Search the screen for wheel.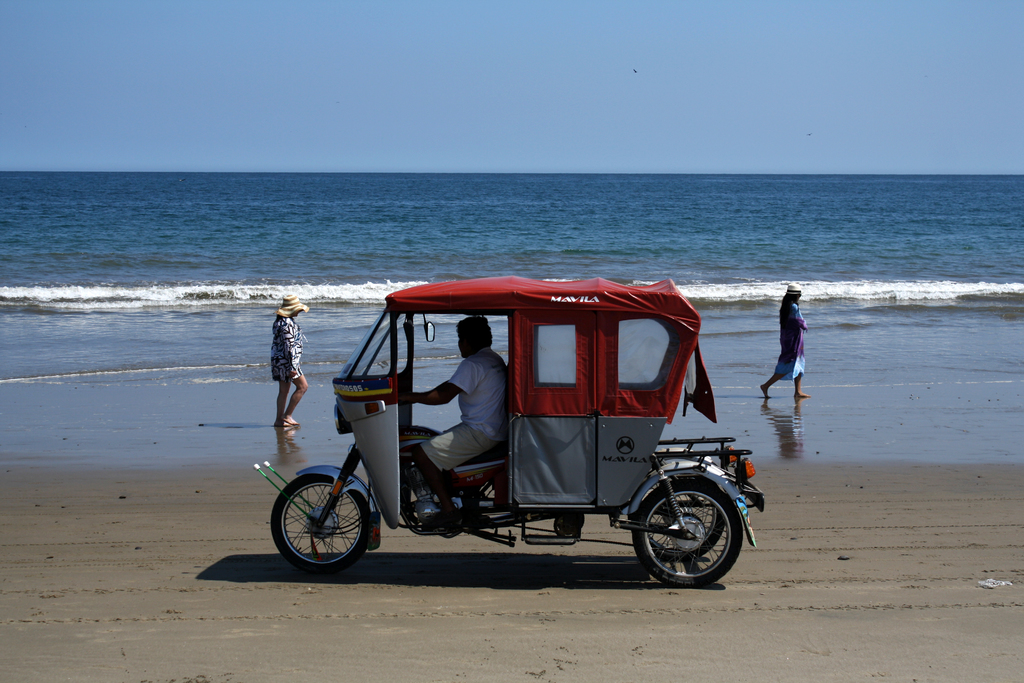
Found at 648, 495, 724, 559.
